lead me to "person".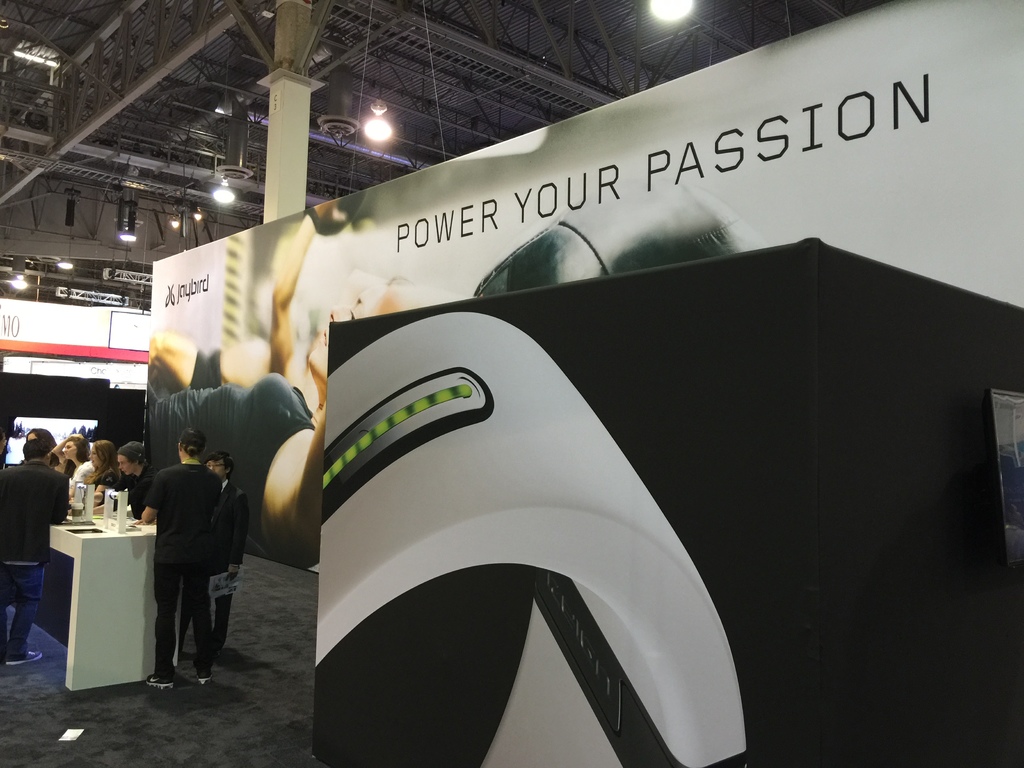
Lead to bbox=[144, 207, 432, 390].
